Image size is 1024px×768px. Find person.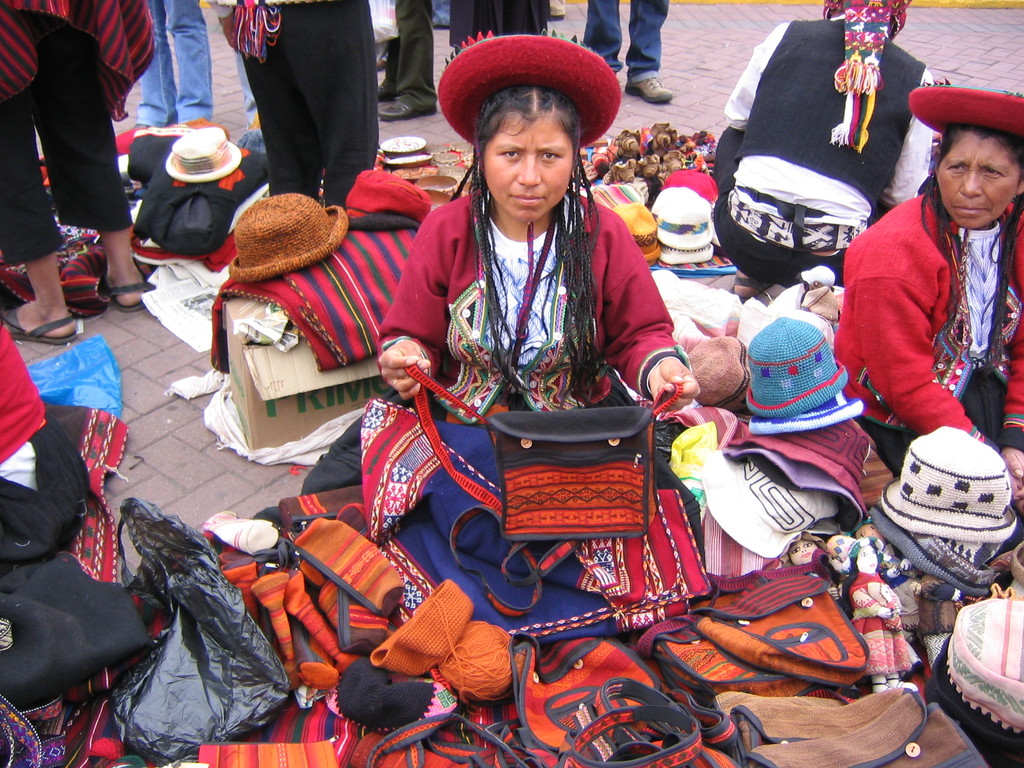
bbox=(835, 80, 1023, 518).
